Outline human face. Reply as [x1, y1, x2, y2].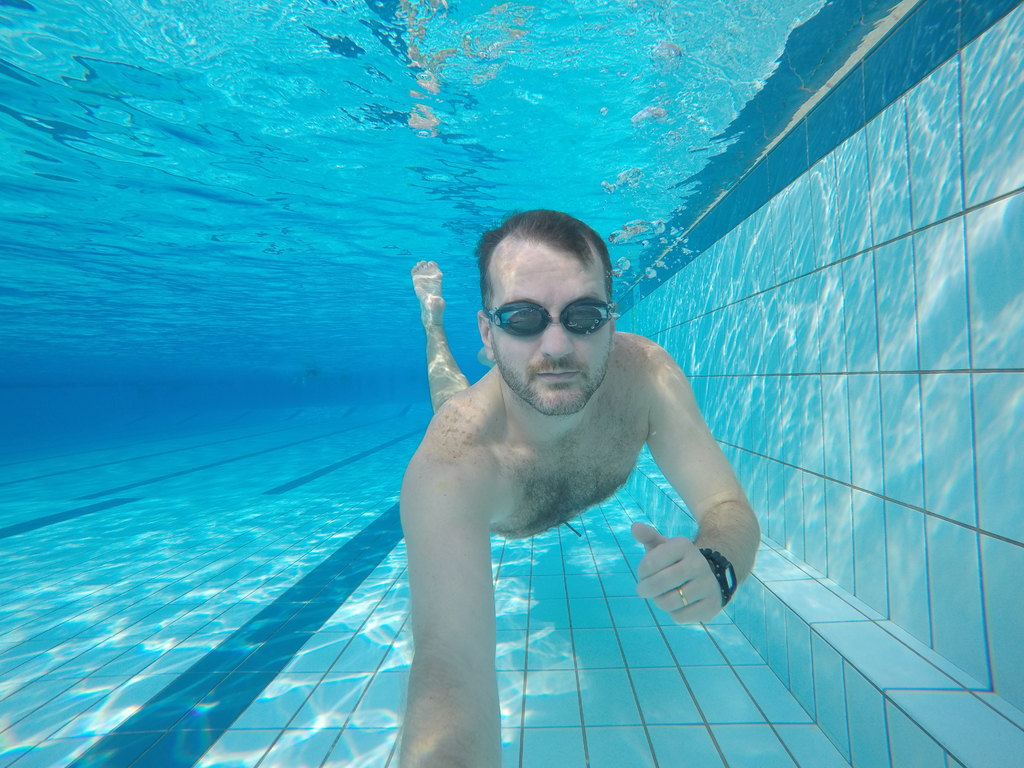
[488, 244, 612, 415].
